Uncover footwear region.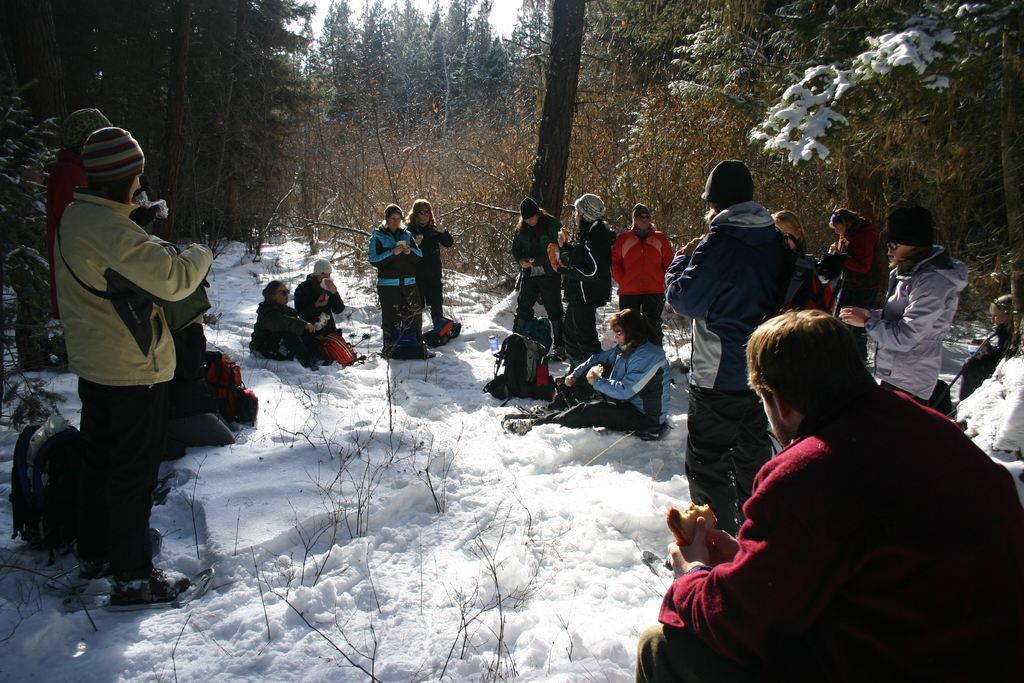
Uncovered: bbox=[155, 468, 184, 502].
